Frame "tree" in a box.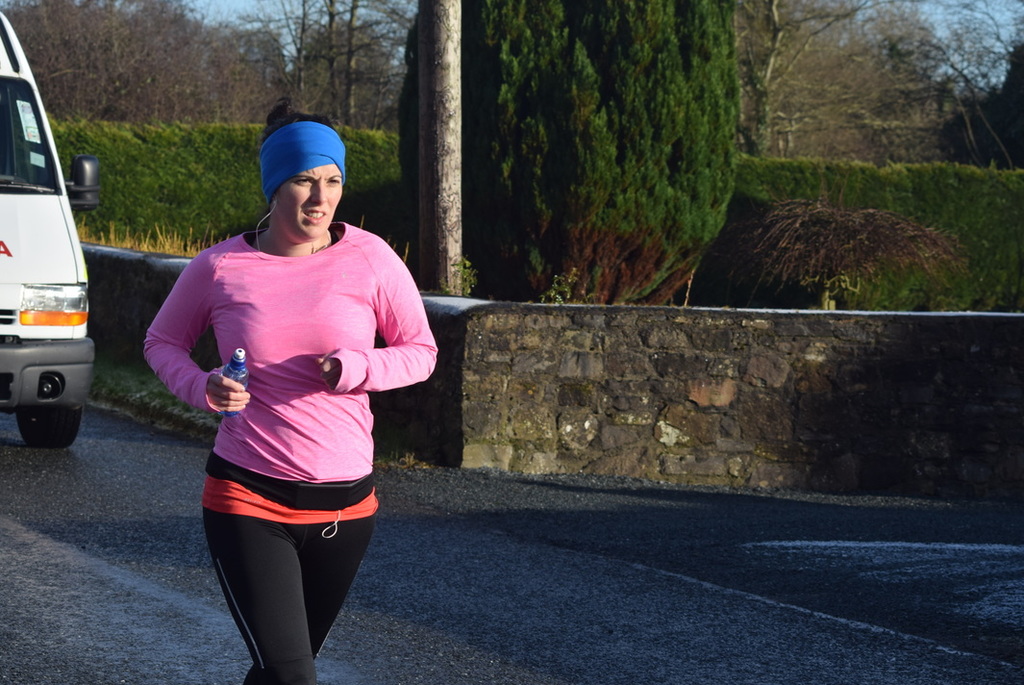
371/14/787/279.
